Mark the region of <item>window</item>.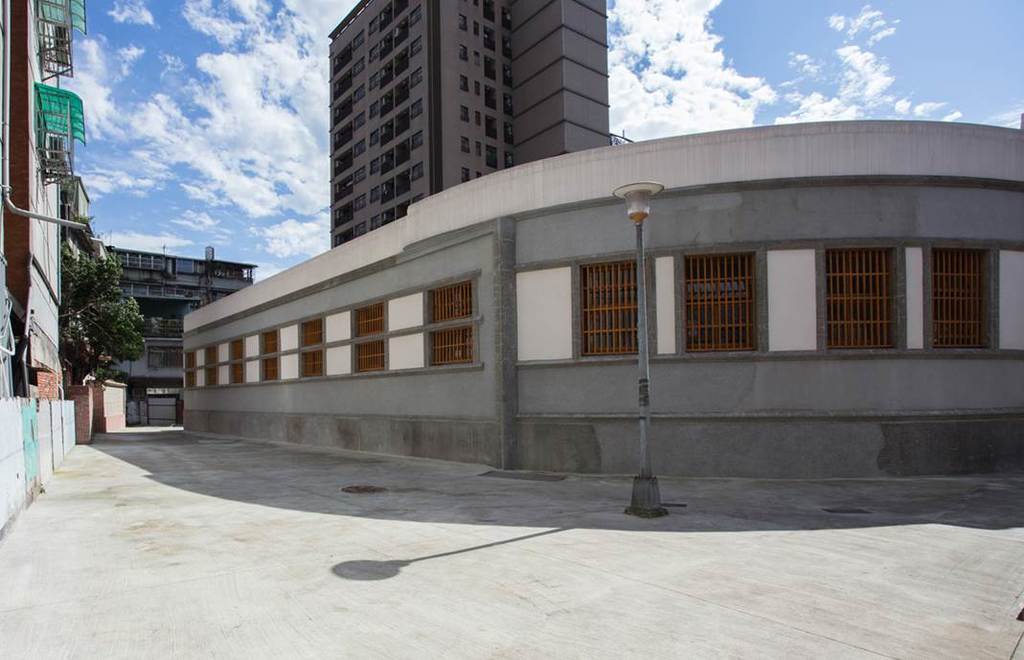
Region: region(352, 111, 367, 130).
